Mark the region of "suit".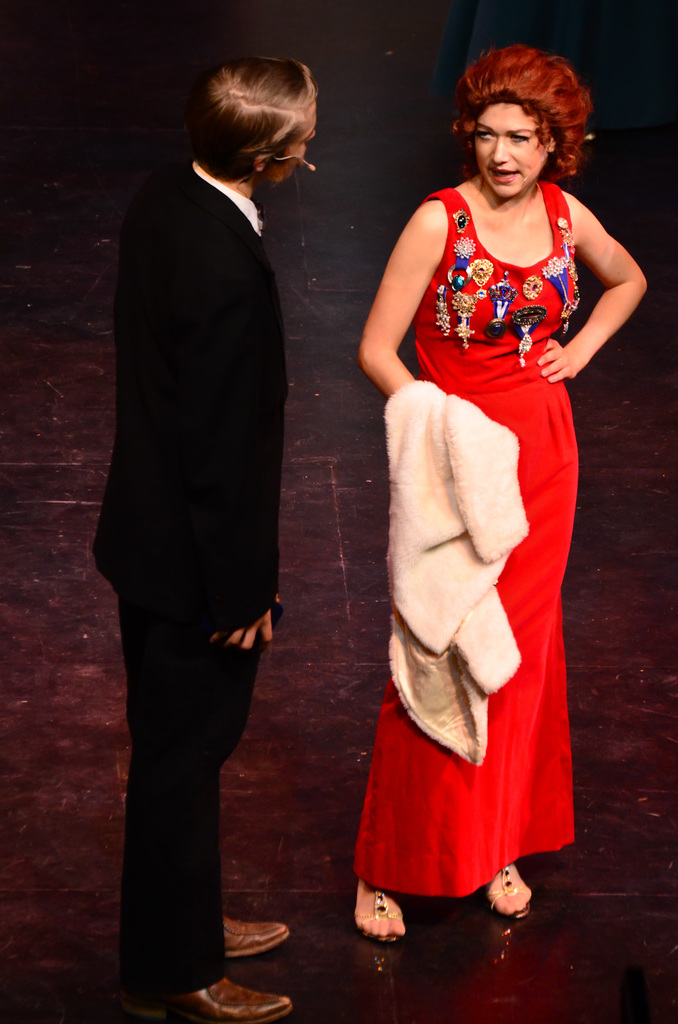
Region: l=92, t=83, r=323, b=961.
